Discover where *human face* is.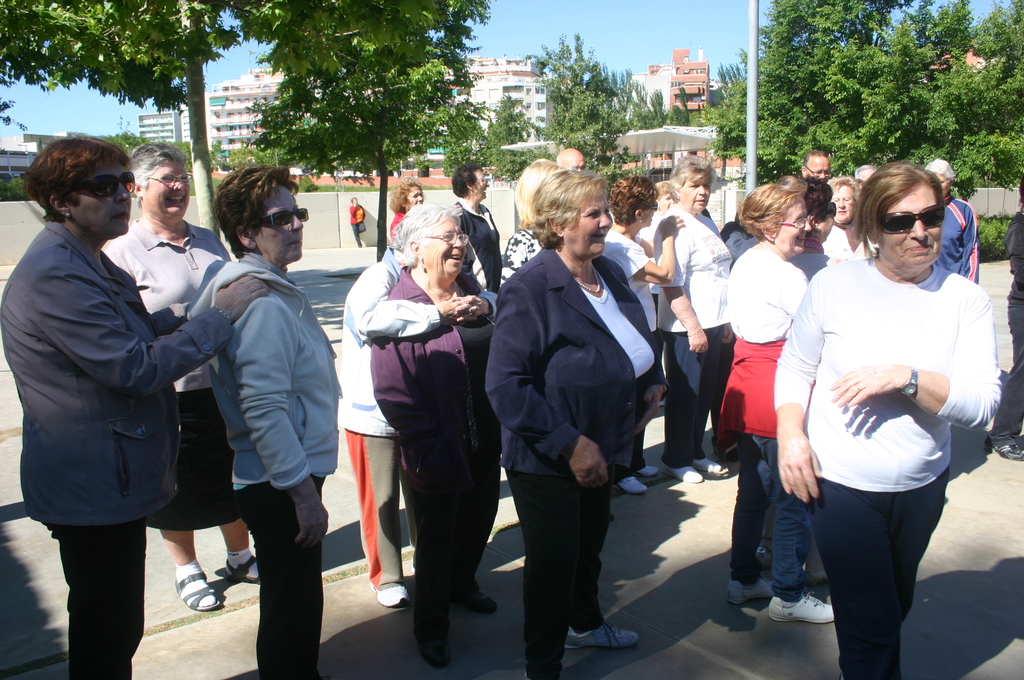
Discovered at 682, 175, 711, 211.
